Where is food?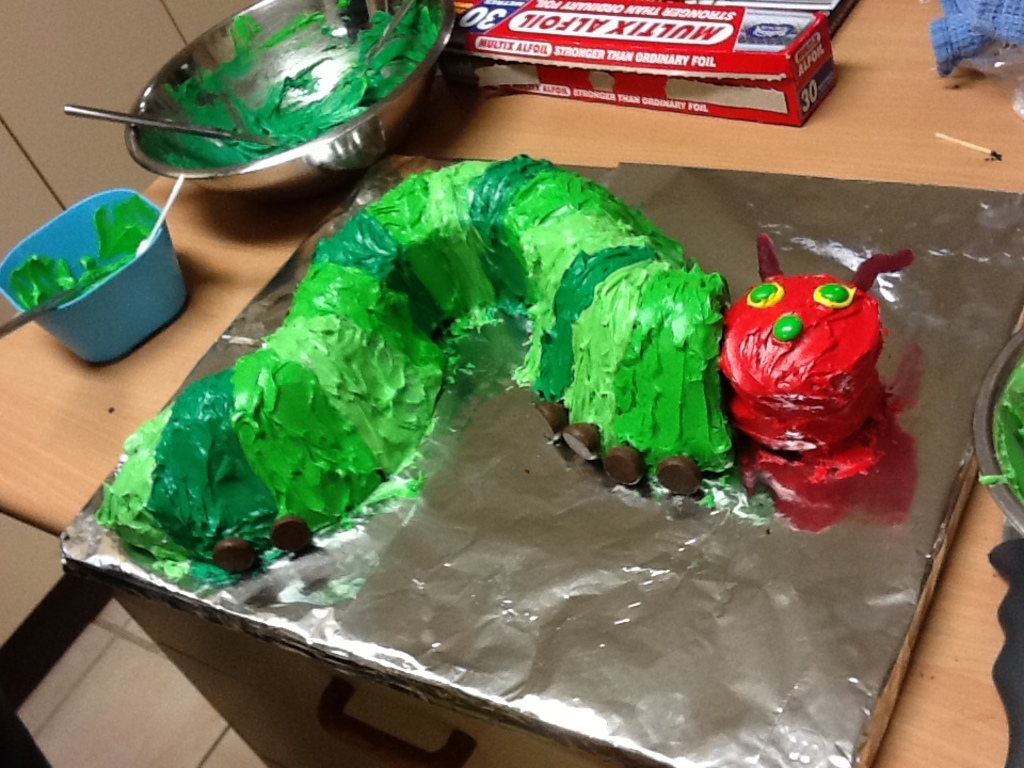
(left=7, top=192, right=159, bottom=308).
